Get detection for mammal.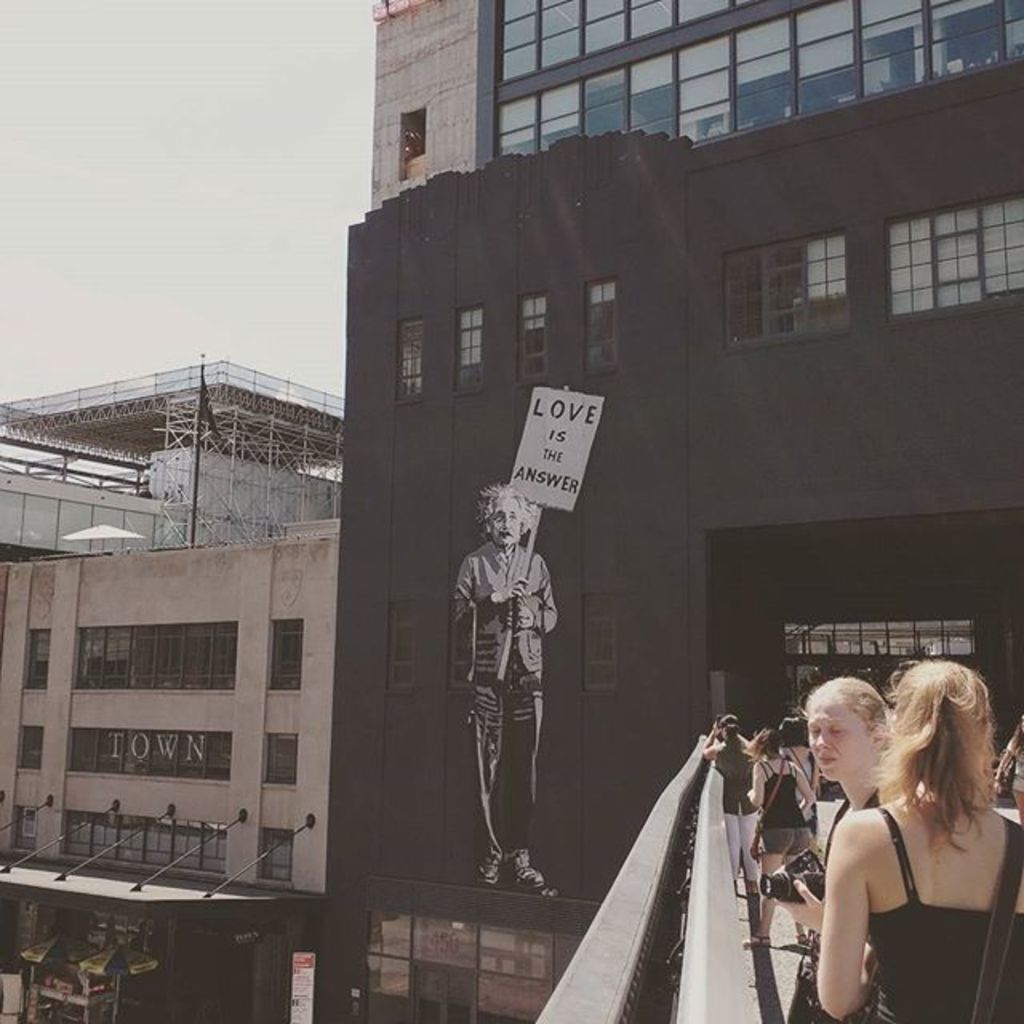
Detection: 746,725,813,947.
